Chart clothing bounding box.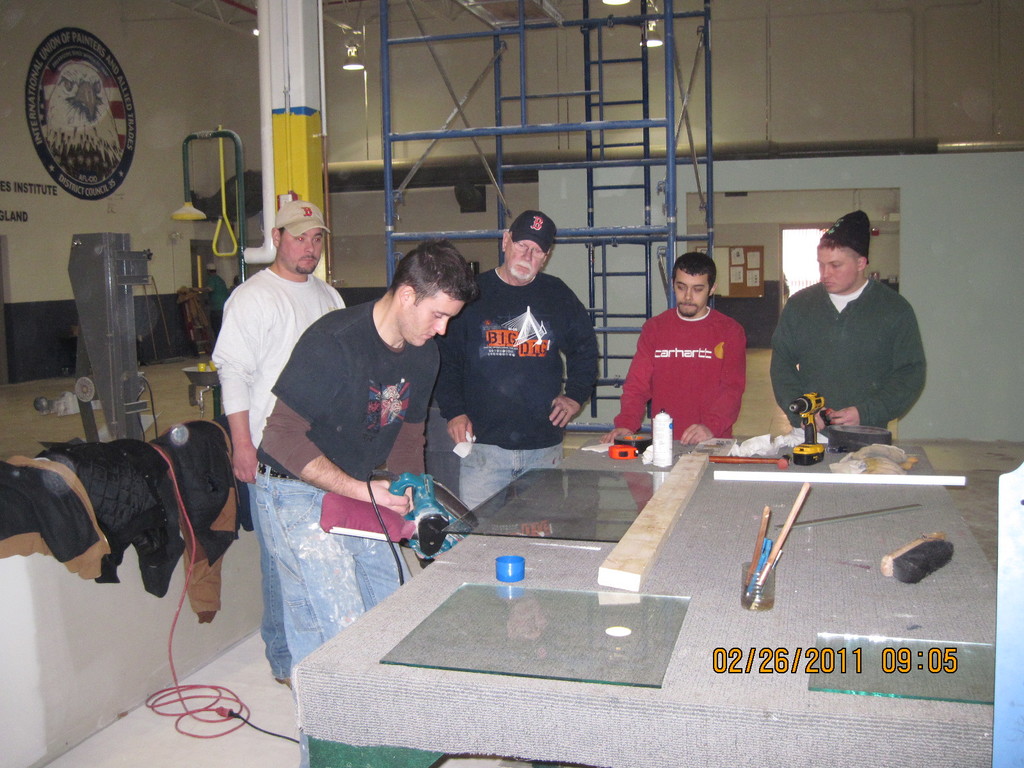
Charted: <bbox>55, 446, 152, 580</bbox>.
